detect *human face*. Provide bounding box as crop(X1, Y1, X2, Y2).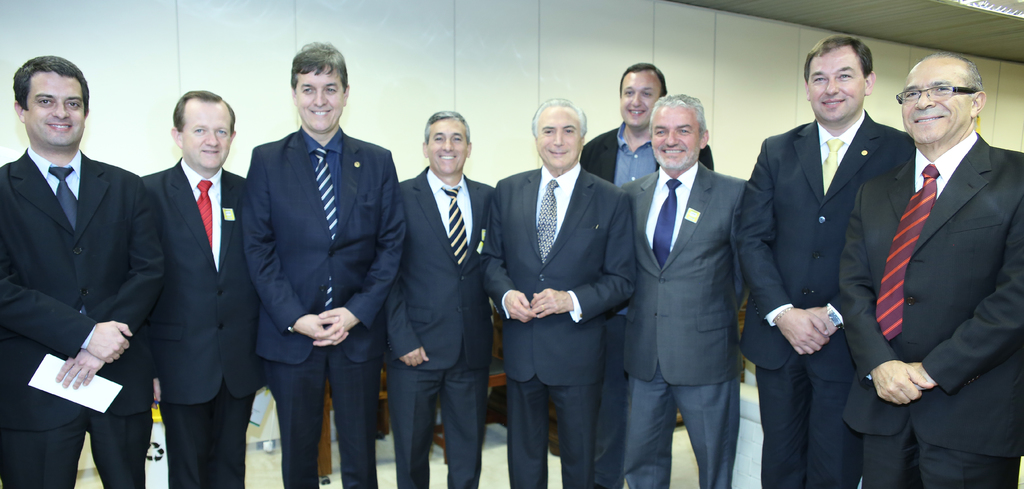
crop(806, 47, 863, 120).
